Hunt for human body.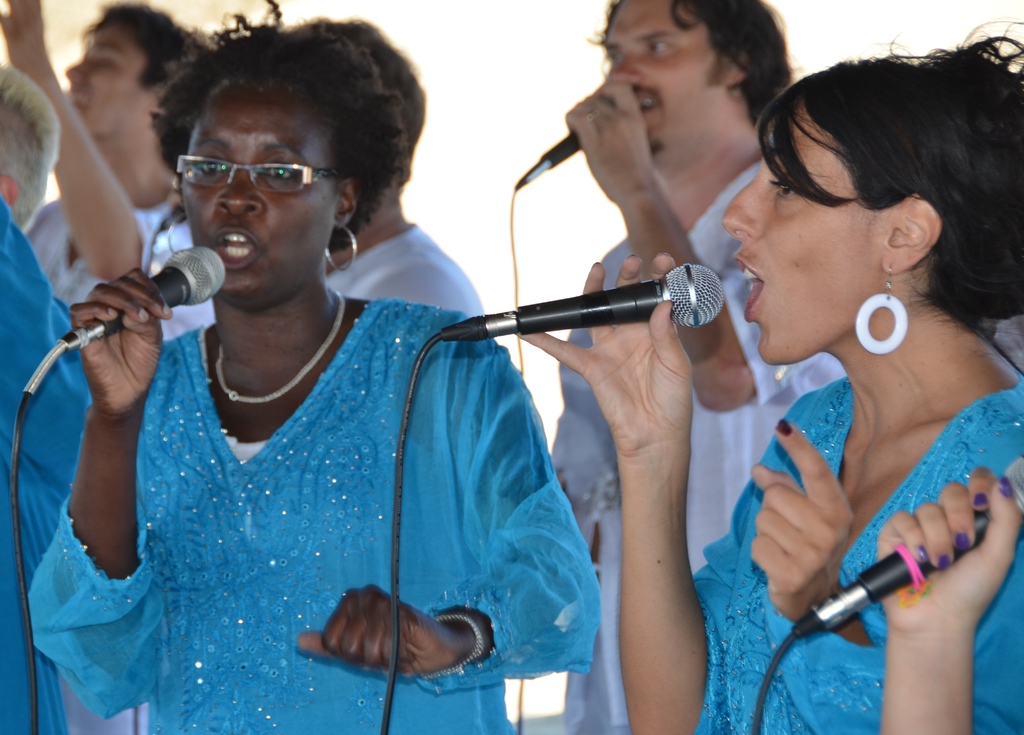
Hunted down at [x1=874, y1=464, x2=1018, y2=734].
